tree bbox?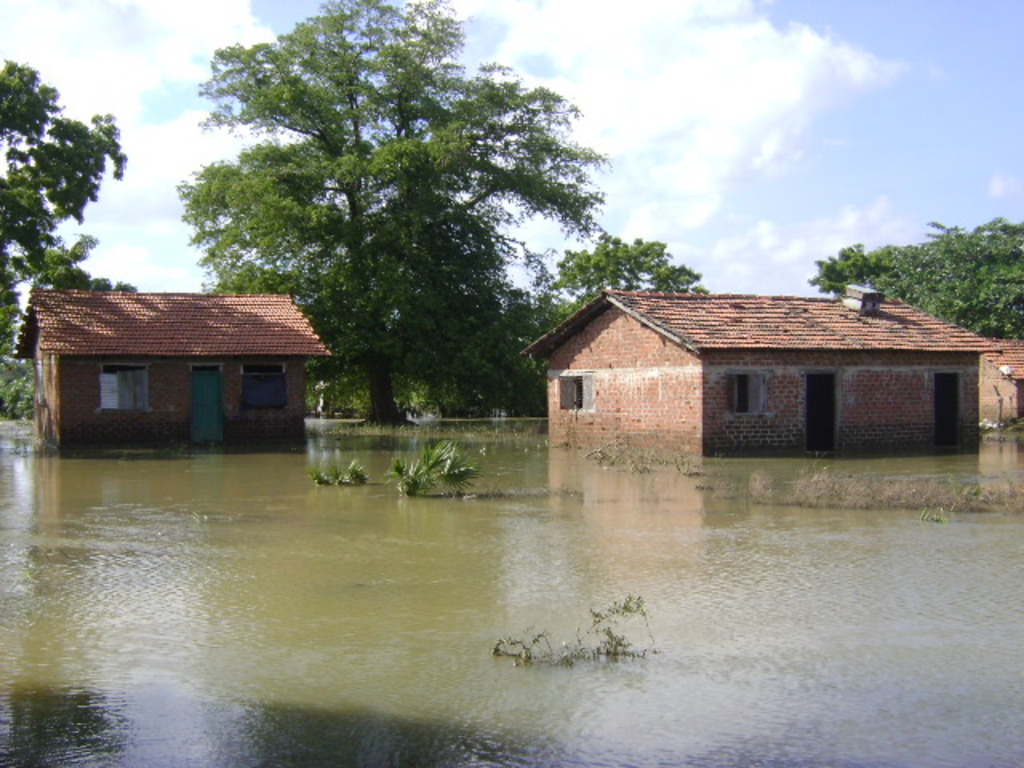
Rect(178, 21, 587, 438)
